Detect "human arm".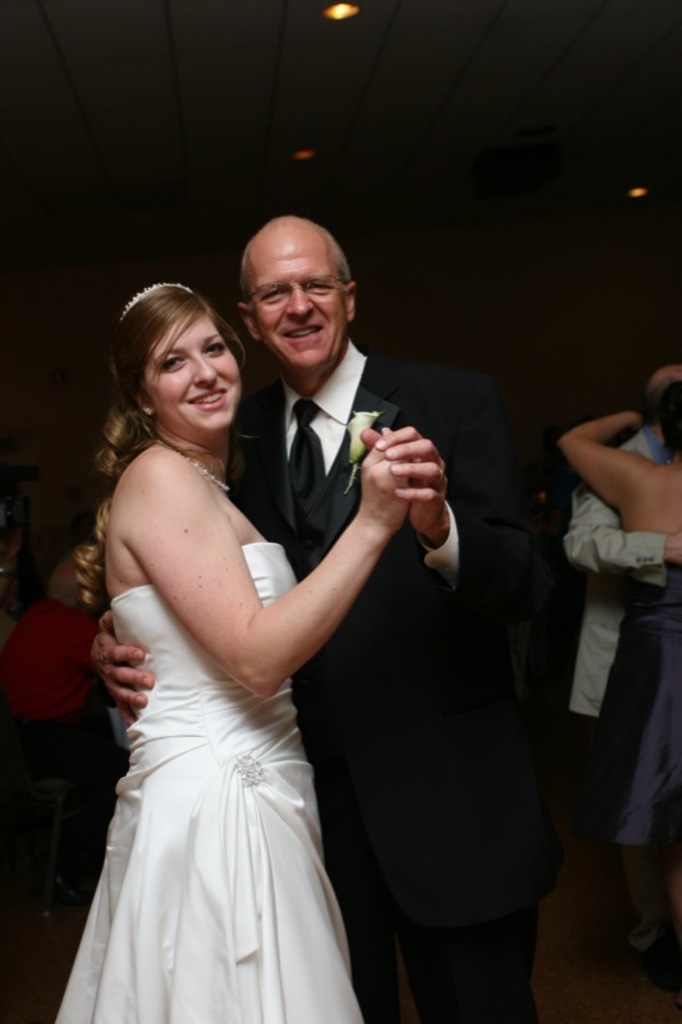
Detected at bbox=[377, 378, 496, 596].
